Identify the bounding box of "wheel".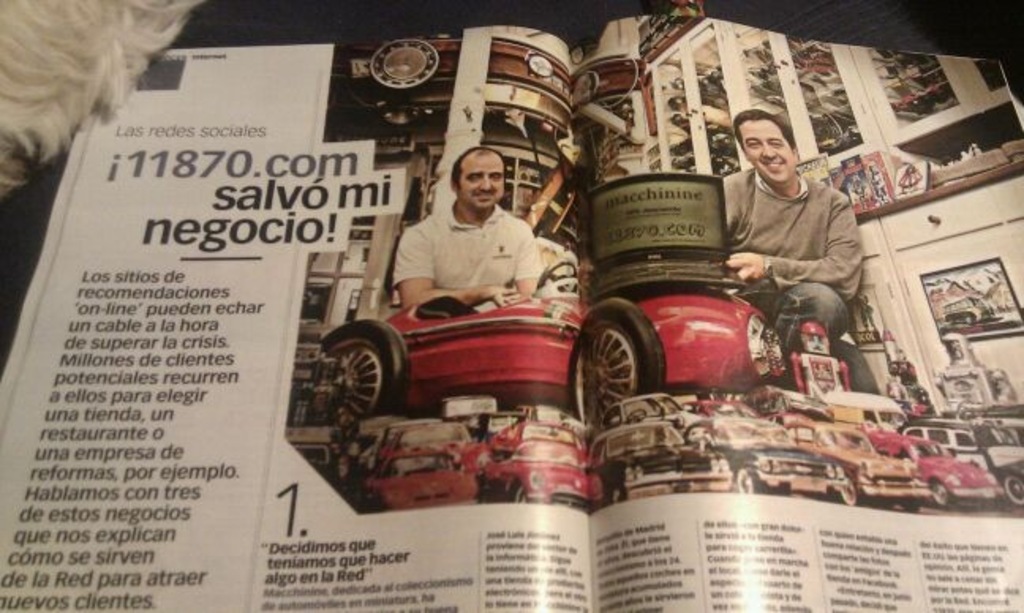
l=904, t=495, r=920, b=513.
